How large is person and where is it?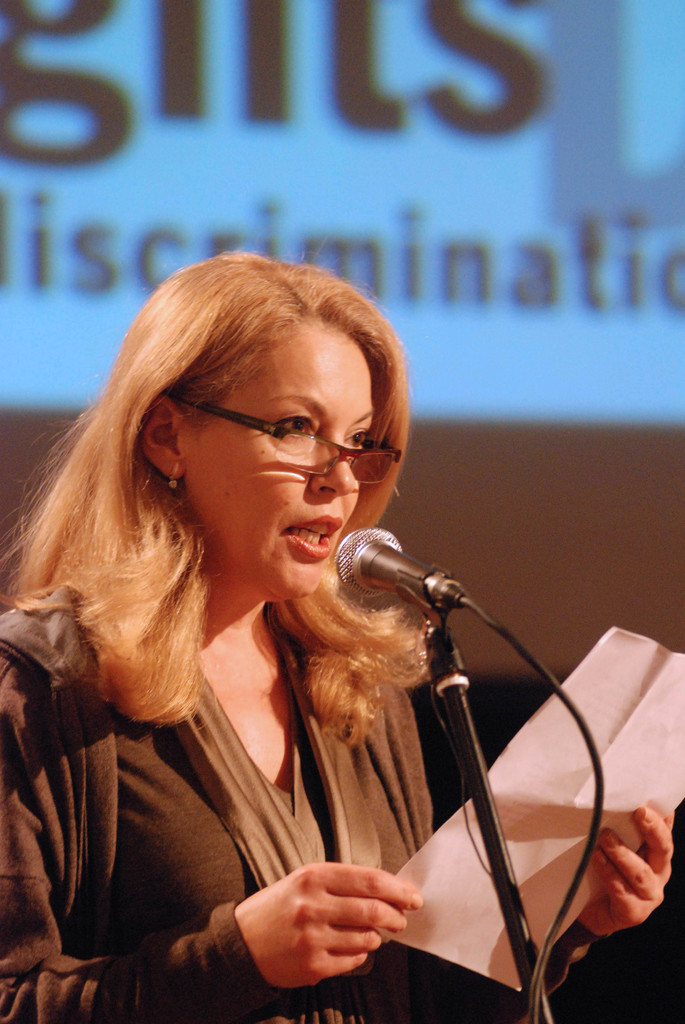
Bounding box: 12, 240, 549, 1023.
